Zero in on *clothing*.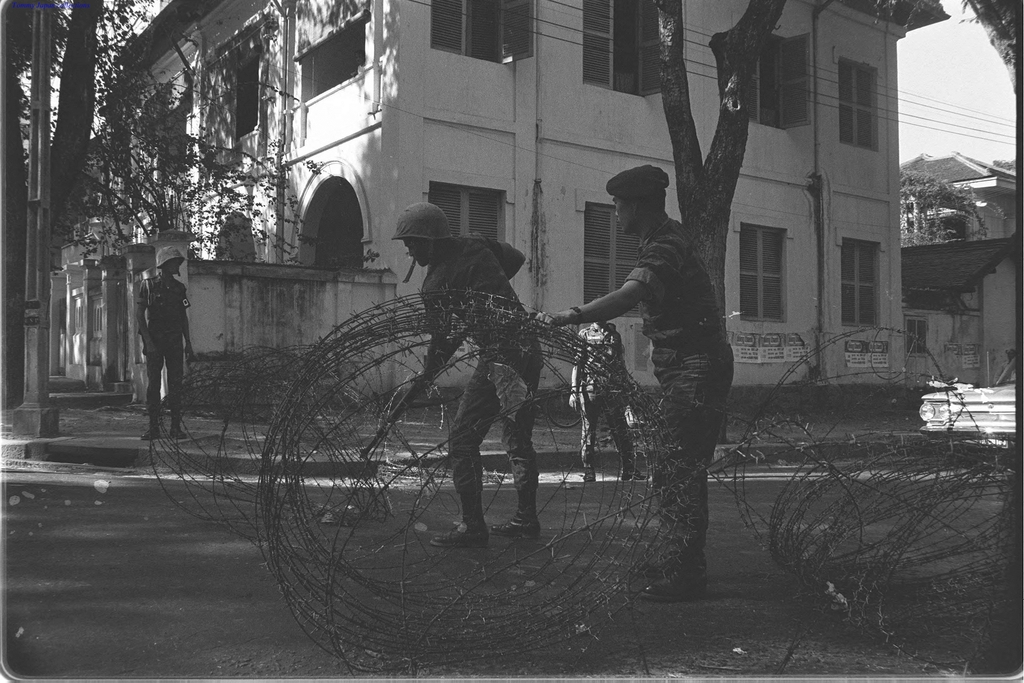
Zeroed in: x1=136, y1=273, x2=190, y2=412.
